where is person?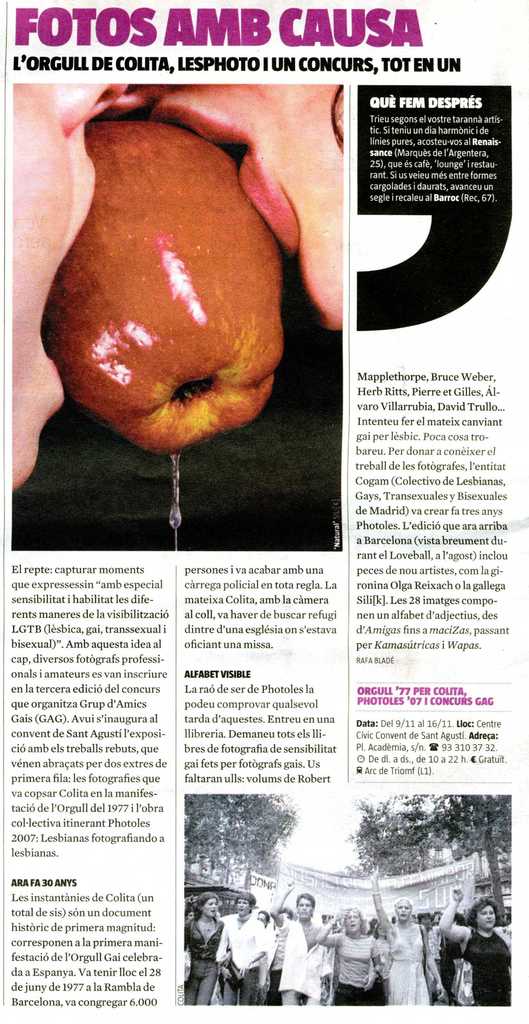
<region>271, 881, 333, 1005</region>.
